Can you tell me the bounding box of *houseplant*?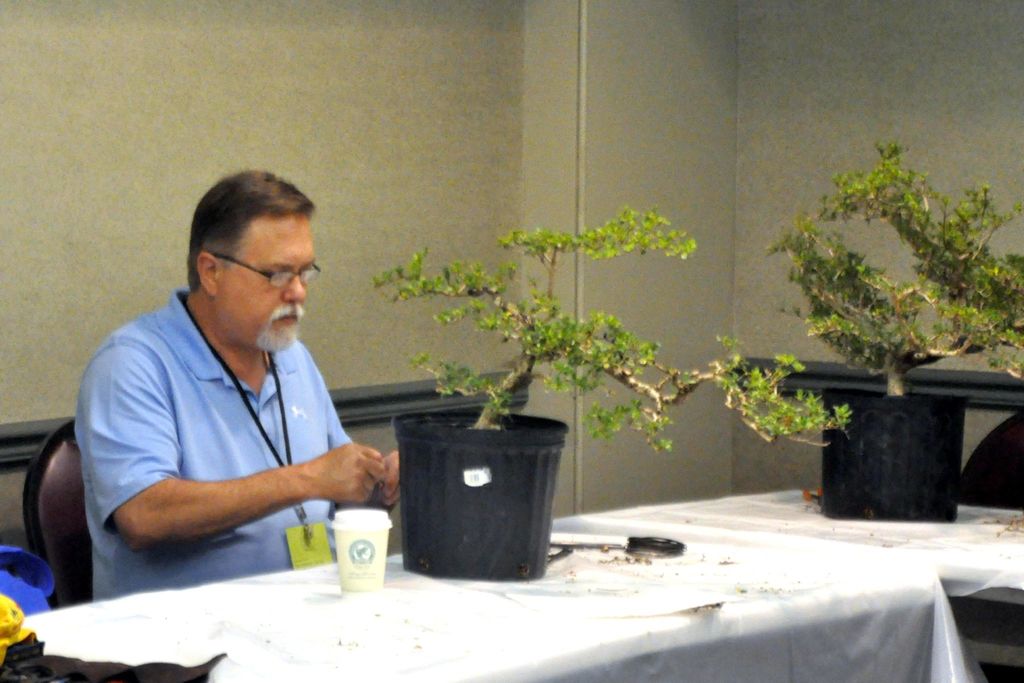
left=760, top=135, right=1023, bottom=526.
